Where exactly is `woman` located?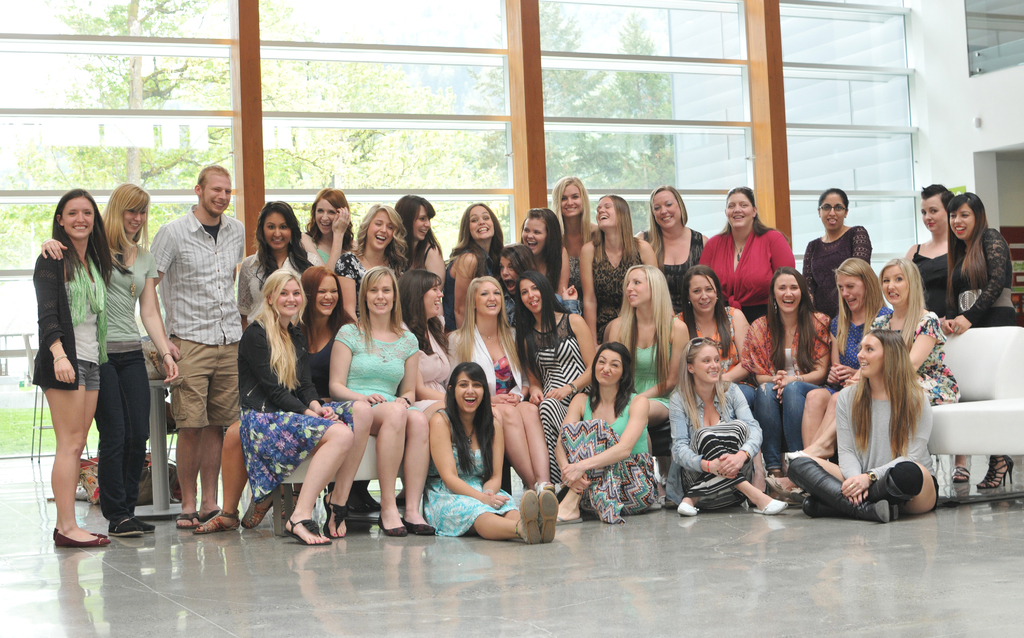
Its bounding box is [395,266,452,419].
